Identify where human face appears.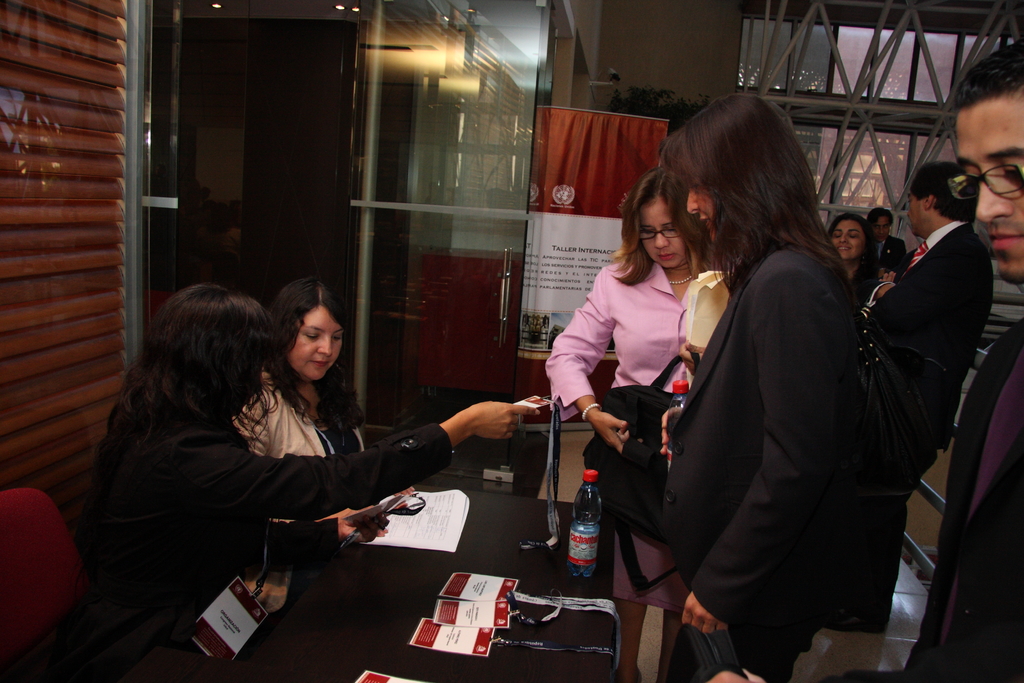
Appears at (908, 192, 922, 231).
